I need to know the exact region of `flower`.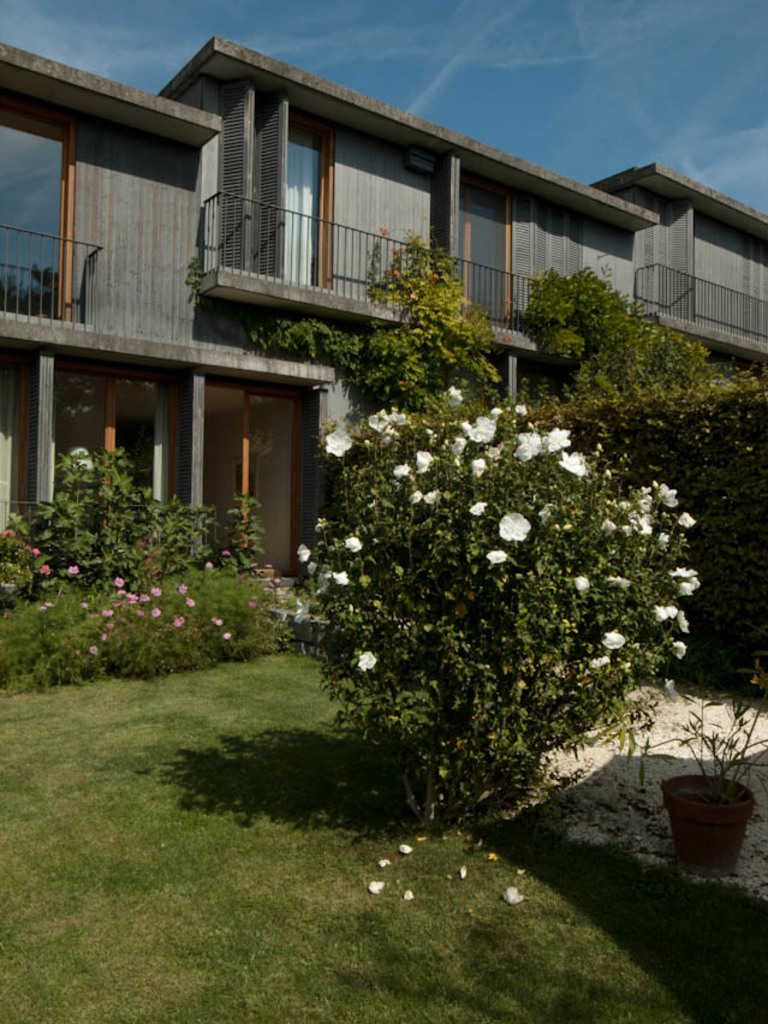
Region: select_region(656, 605, 680, 619).
